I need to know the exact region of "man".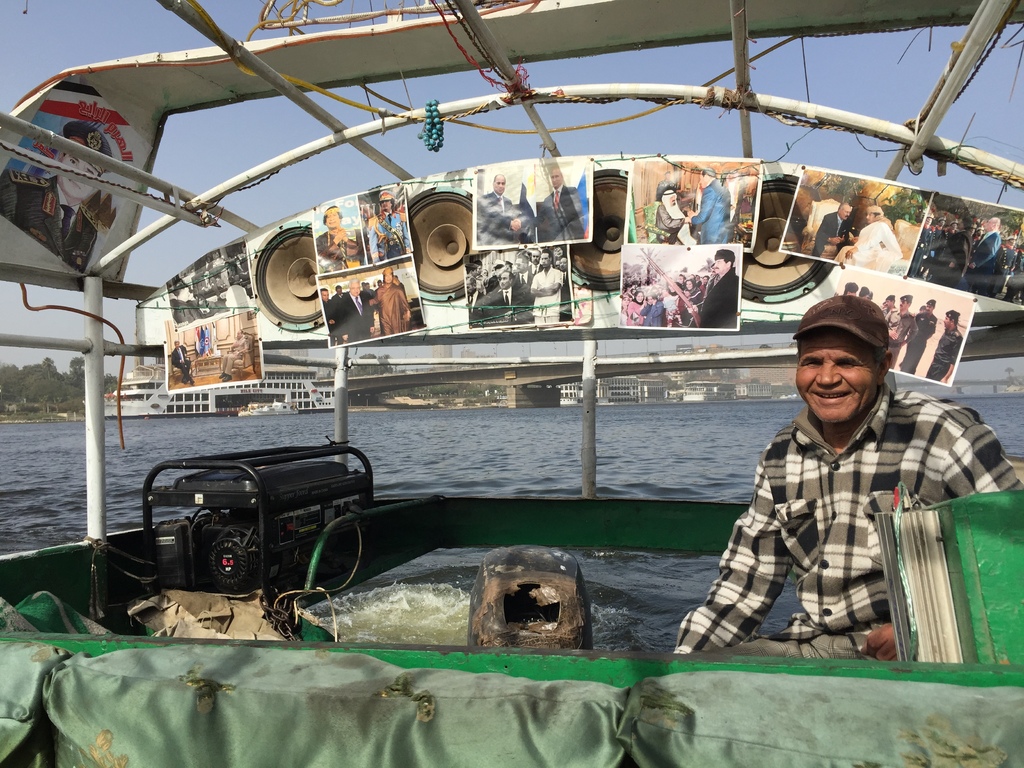
Region: pyautogui.locateOnScreen(320, 266, 410, 340).
